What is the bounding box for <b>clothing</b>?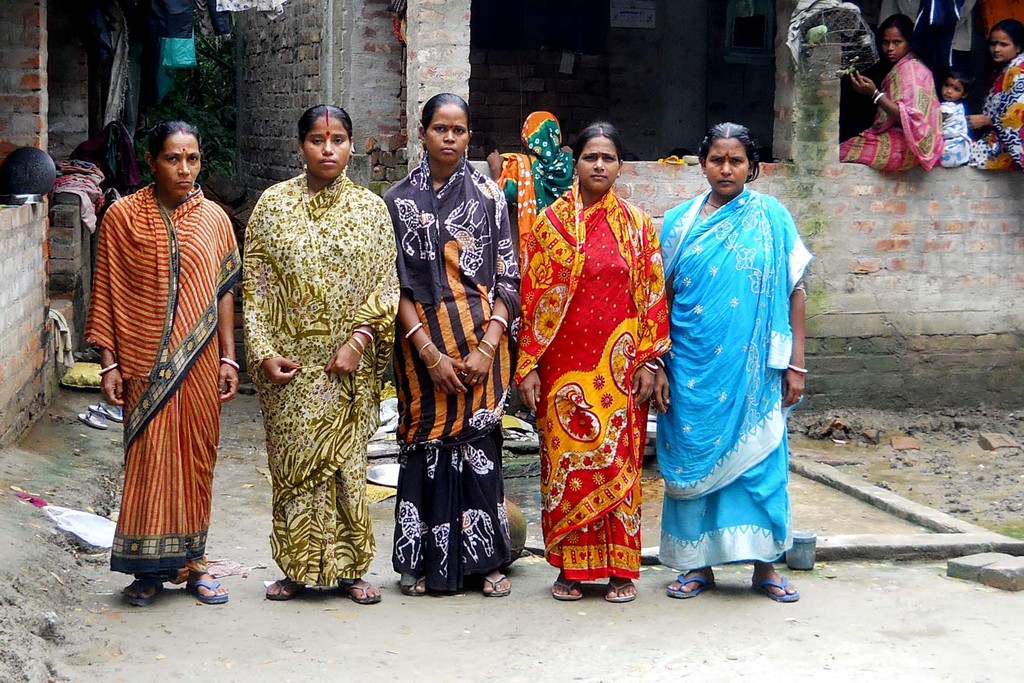
(245, 159, 408, 589).
